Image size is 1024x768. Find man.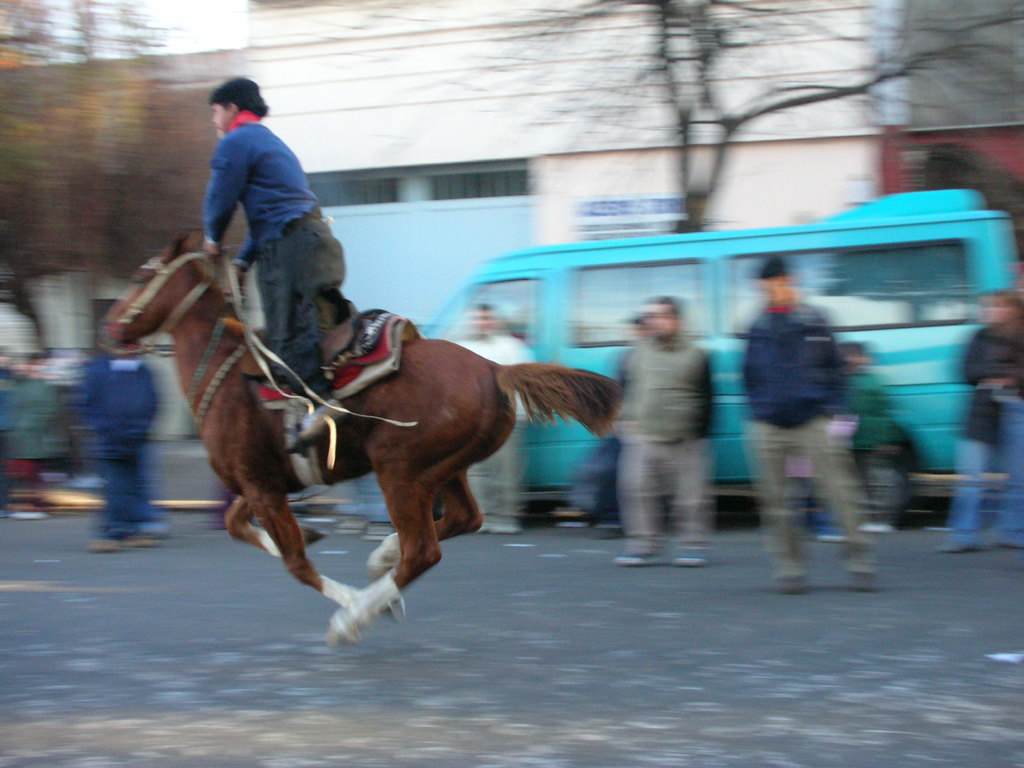
<bbox>73, 344, 168, 557</bbox>.
